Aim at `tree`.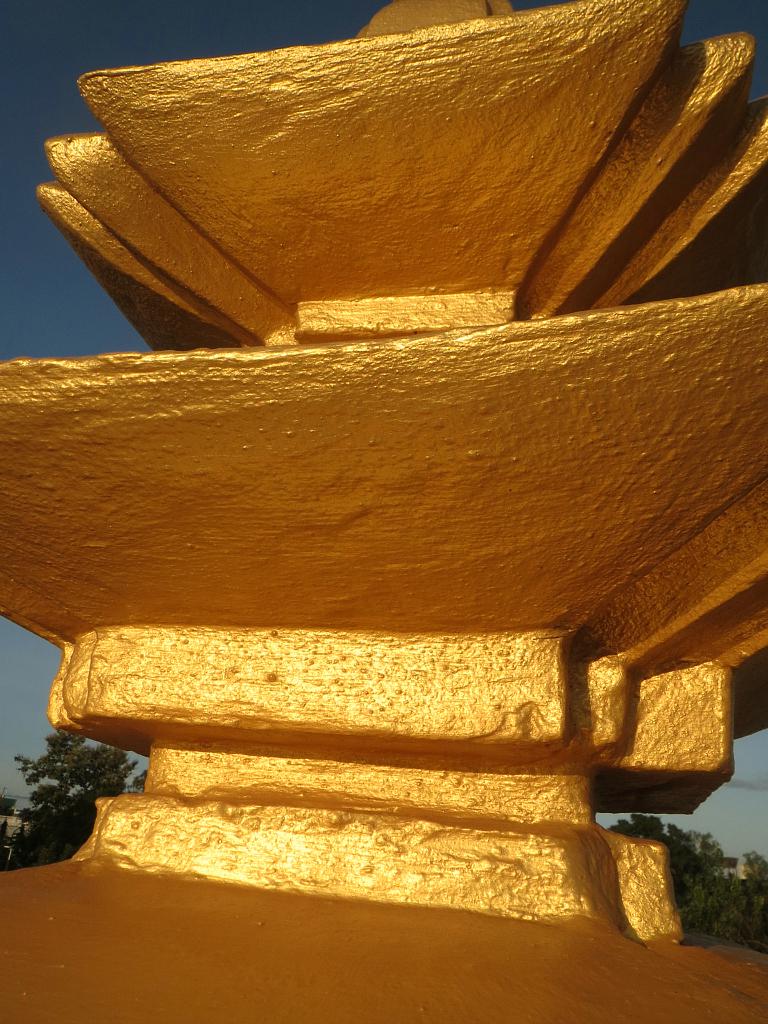
Aimed at detection(6, 723, 146, 867).
